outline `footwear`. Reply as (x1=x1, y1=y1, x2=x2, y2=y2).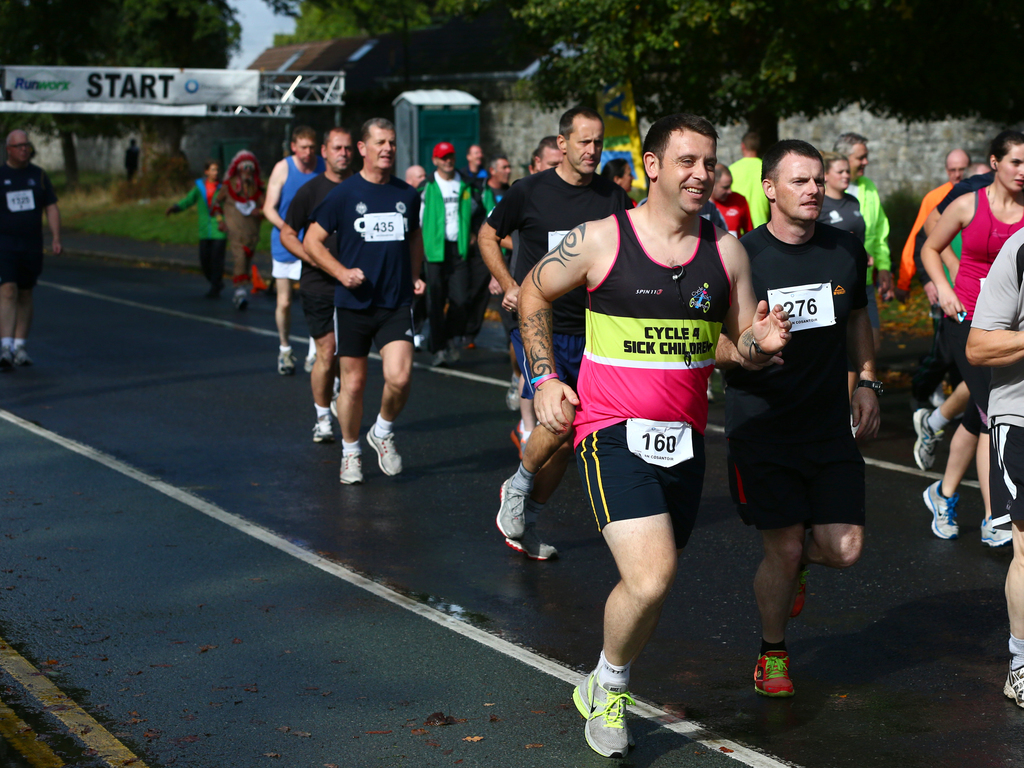
(x1=923, y1=482, x2=970, y2=549).
